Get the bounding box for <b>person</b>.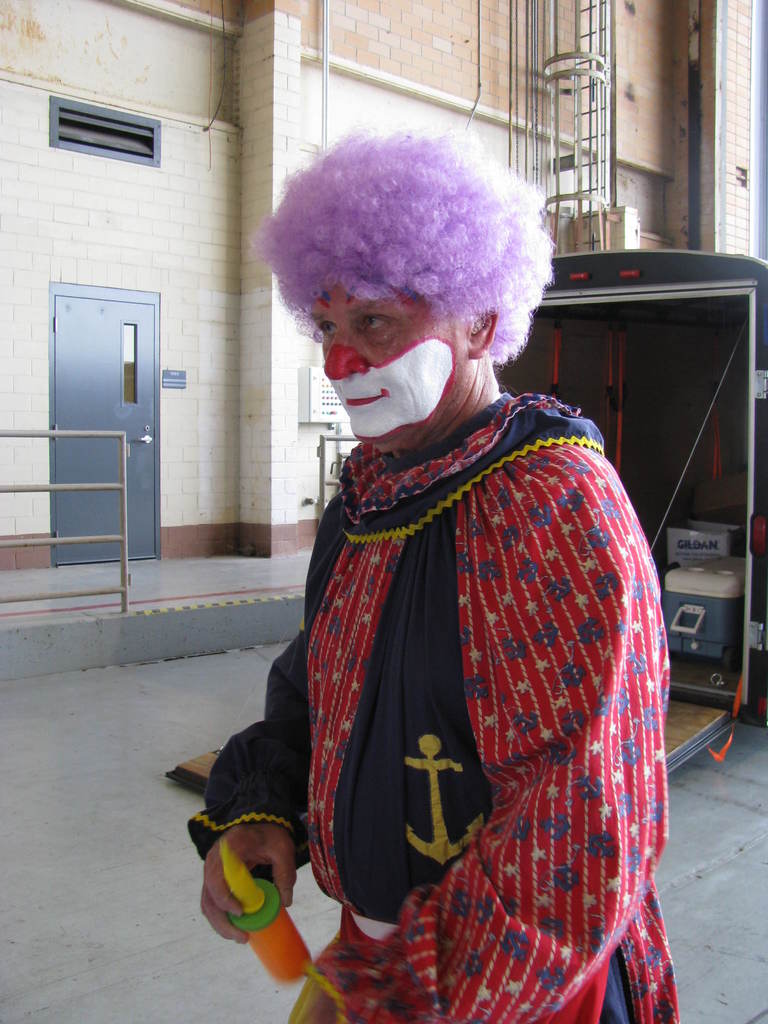
262 101 672 999.
